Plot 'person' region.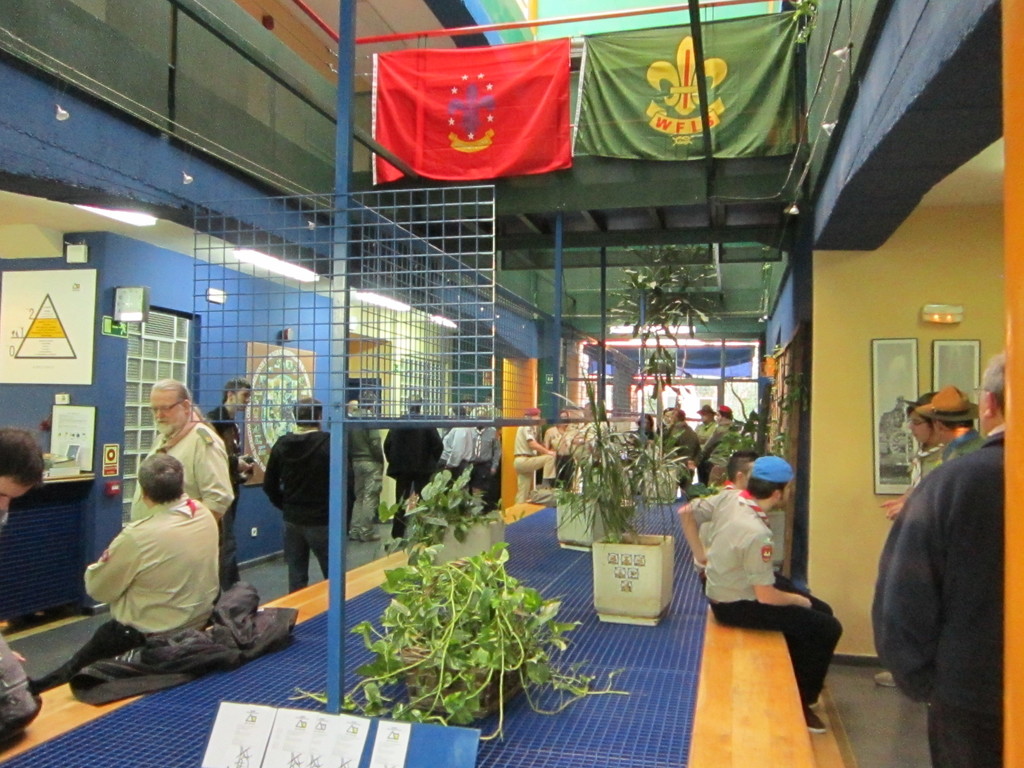
Plotted at (202, 376, 262, 590).
